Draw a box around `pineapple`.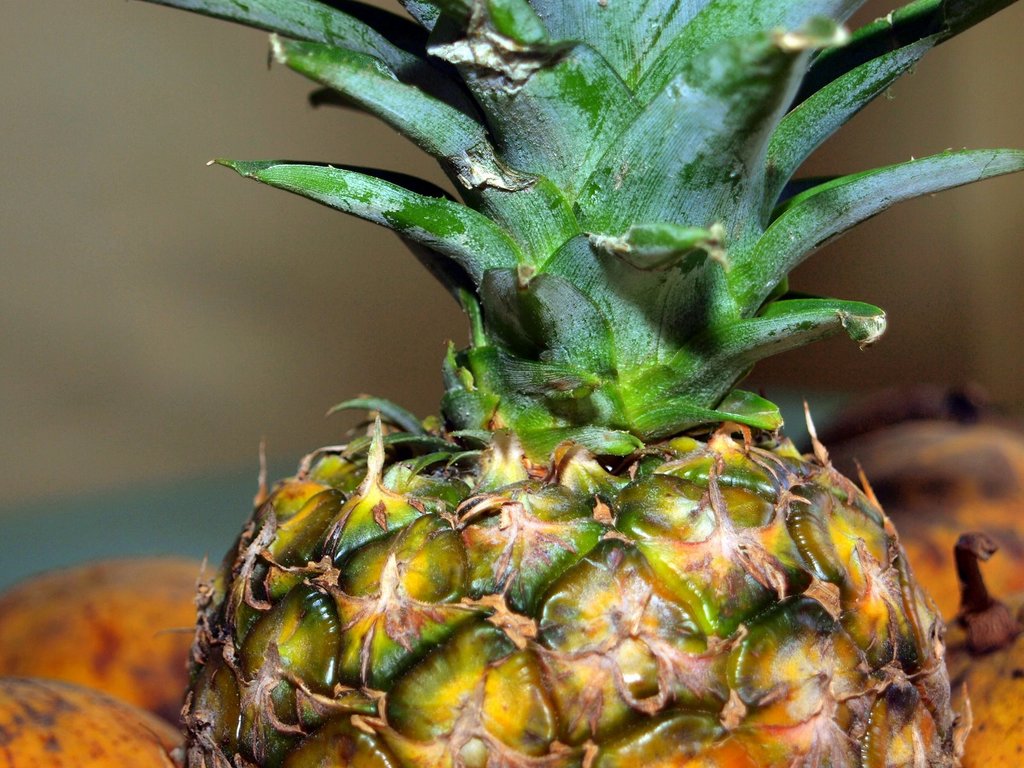
Rect(143, 0, 1023, 767).
